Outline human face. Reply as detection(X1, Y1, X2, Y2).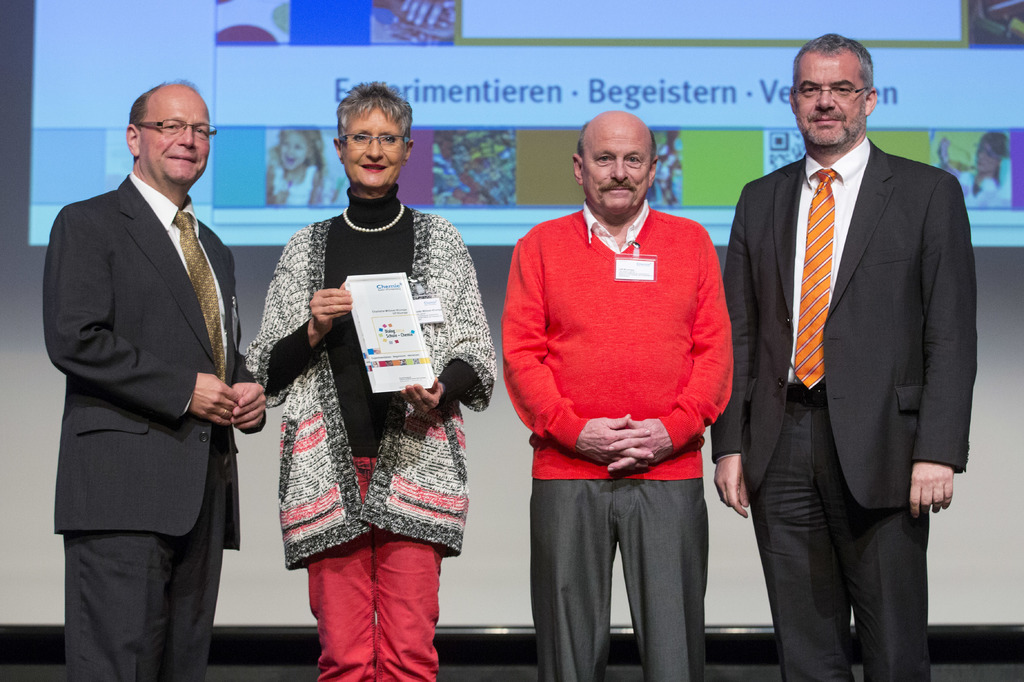
detection(584, 129, 652, 211).
